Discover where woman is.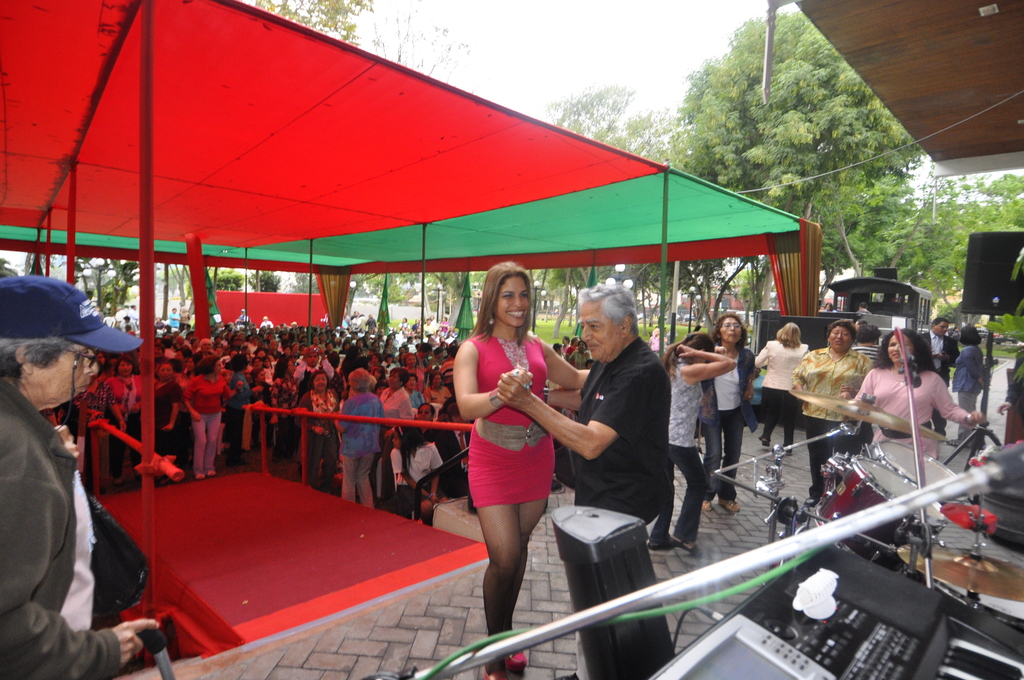
Discovered at [x1=830, y1=328, x2=989, y2=458].
